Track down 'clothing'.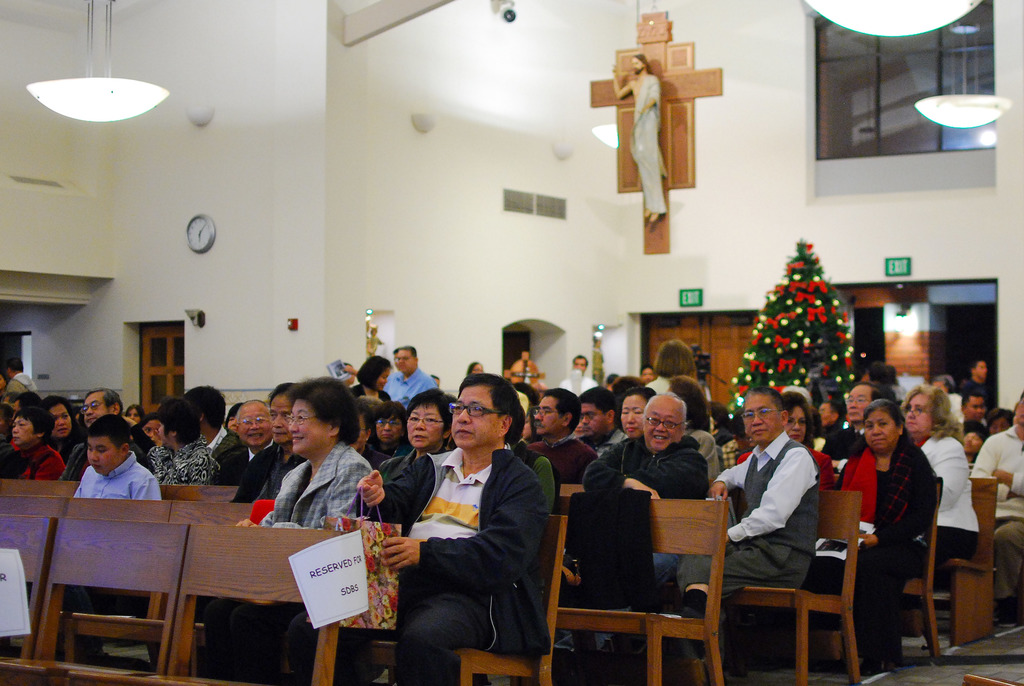
Tracked to bbox(839, 452, 936, 662).
